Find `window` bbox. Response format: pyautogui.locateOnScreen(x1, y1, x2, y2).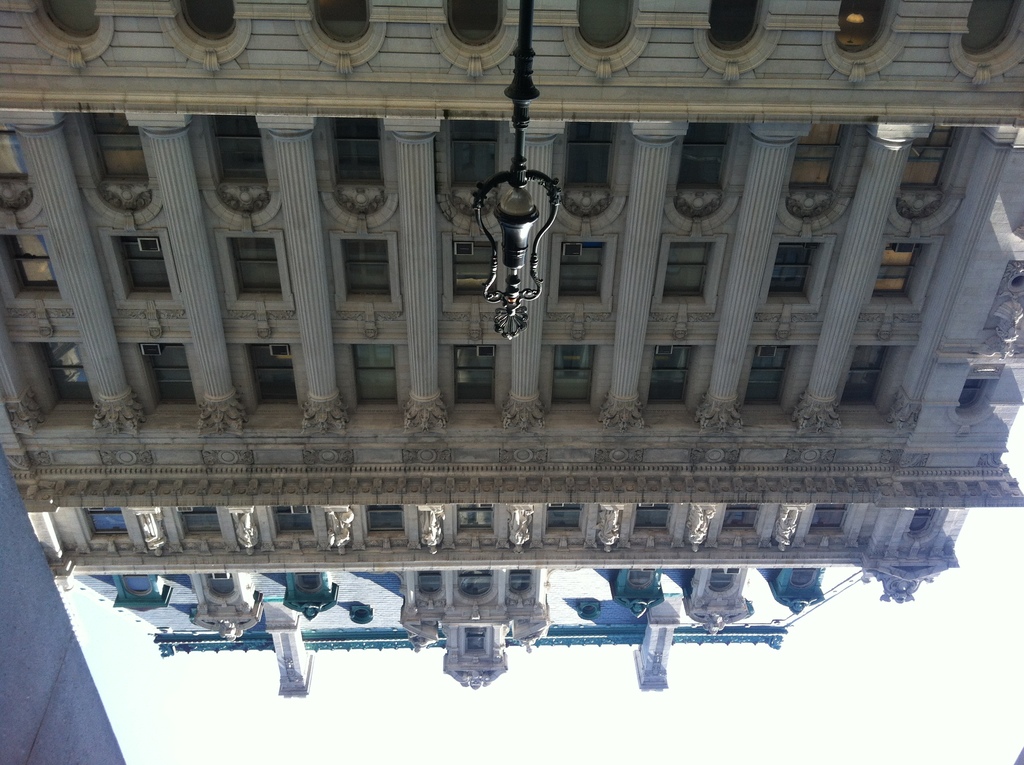
pyautogui.locateOnScreen(457, 497, 492, 536).
